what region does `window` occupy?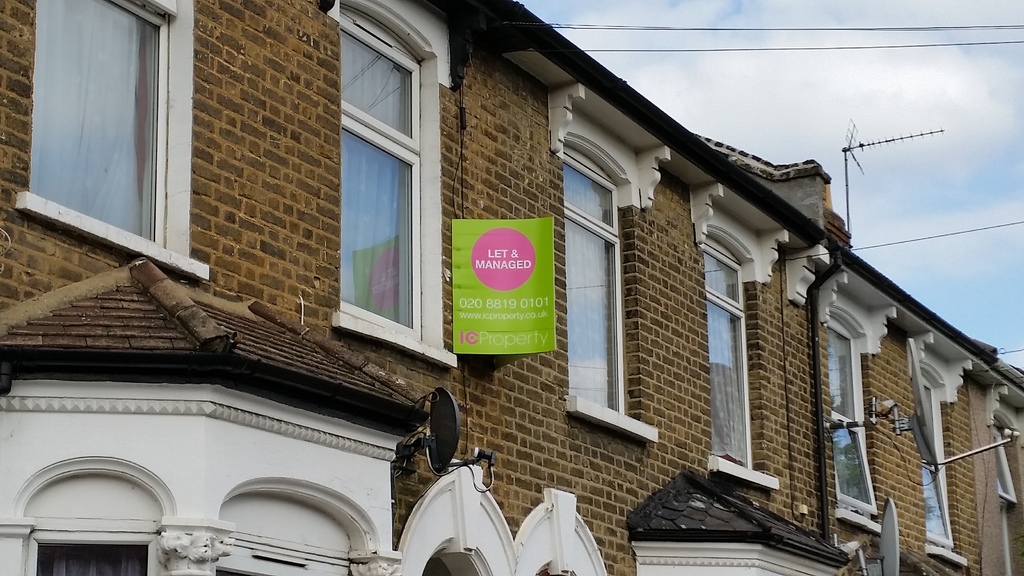
687/183/783/488.
